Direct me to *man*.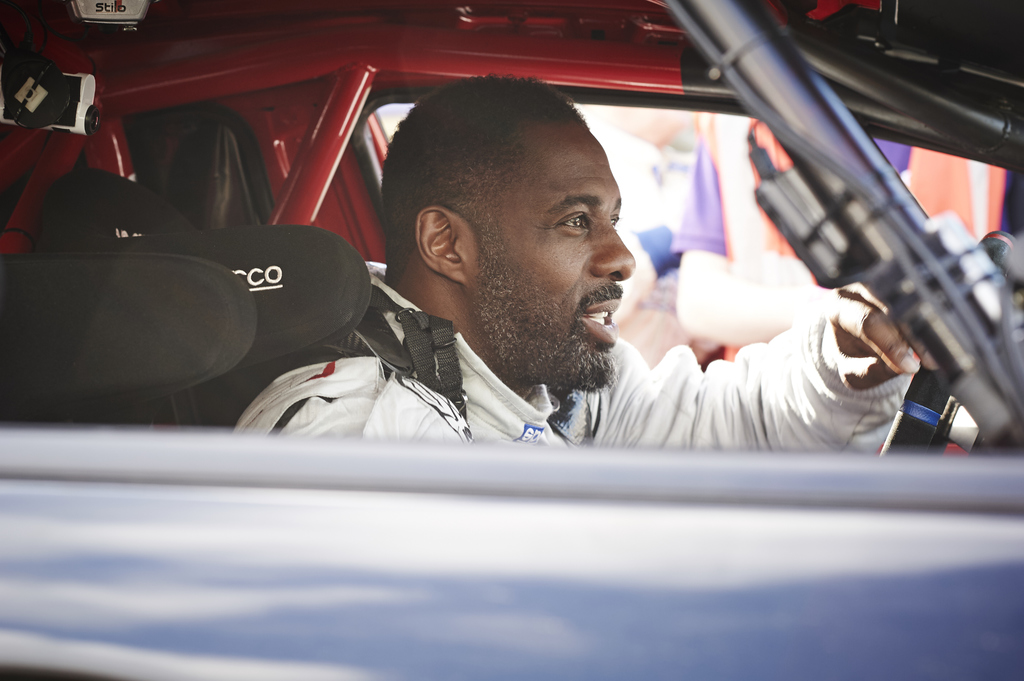
Direction: (145,52,888,476).
